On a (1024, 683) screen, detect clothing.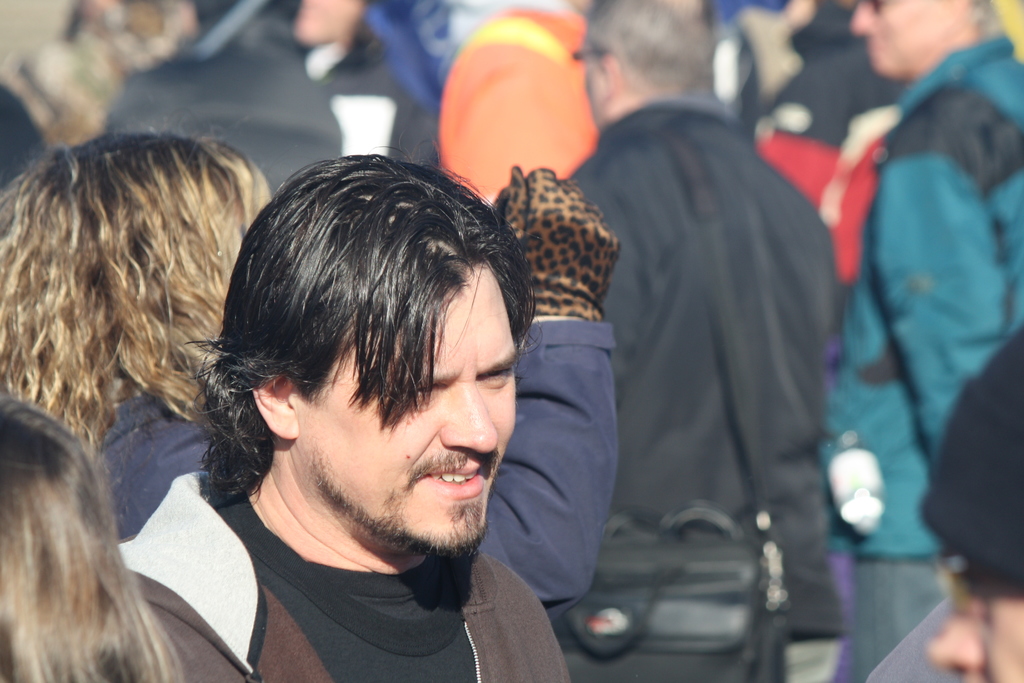
<region>754, 3, 910, 292</region>.
